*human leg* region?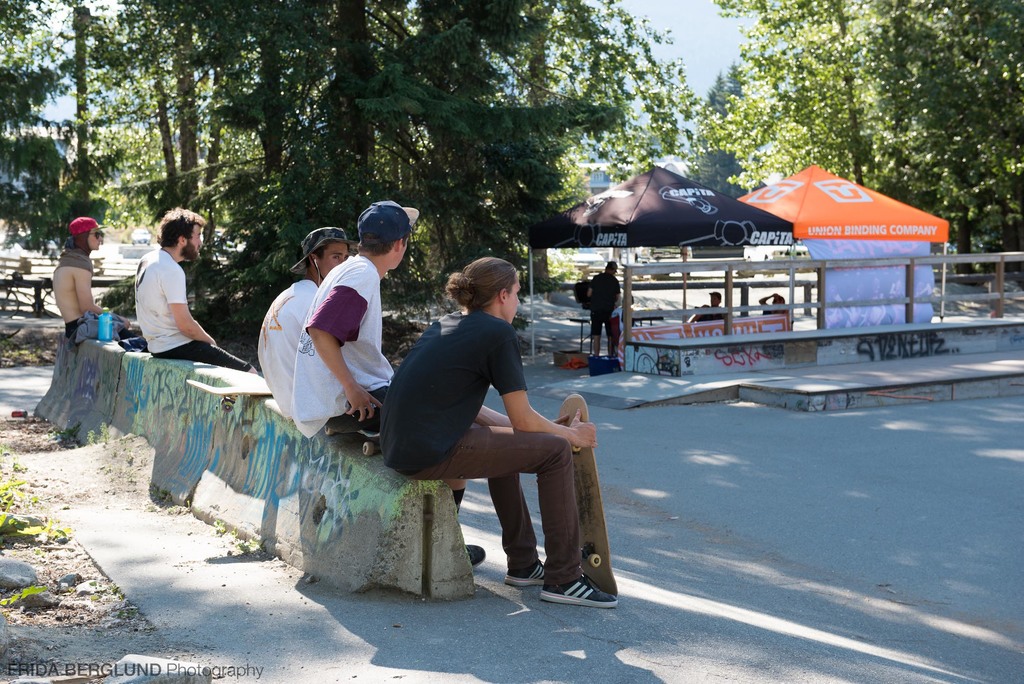
detection(474, 414, 550, 594)
